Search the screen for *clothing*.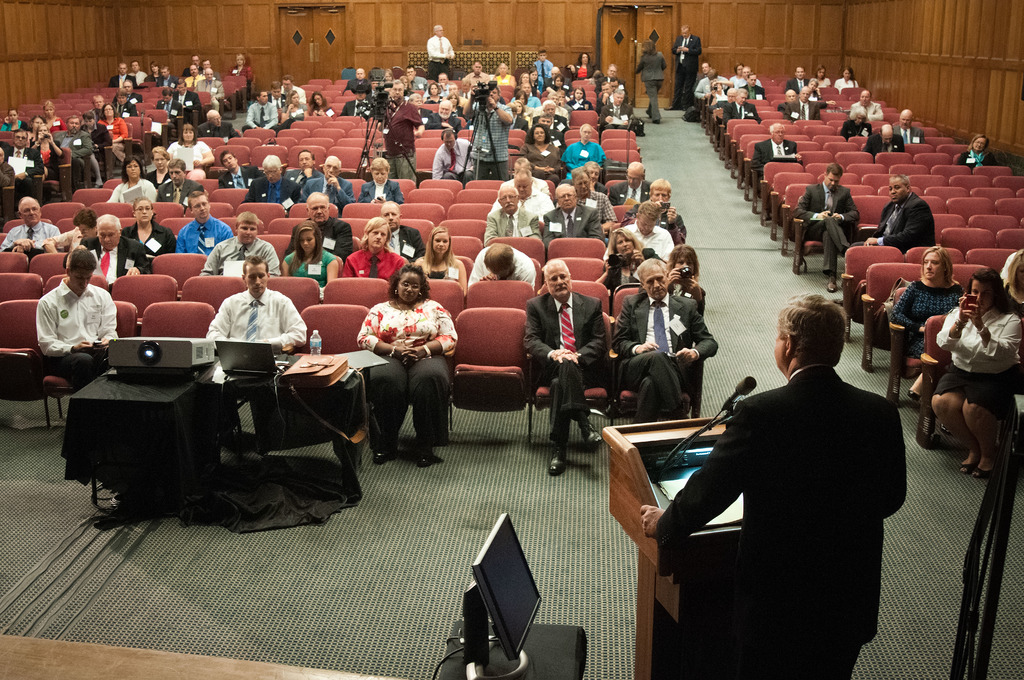
Found at select_region(789, 74, 807, 88).
